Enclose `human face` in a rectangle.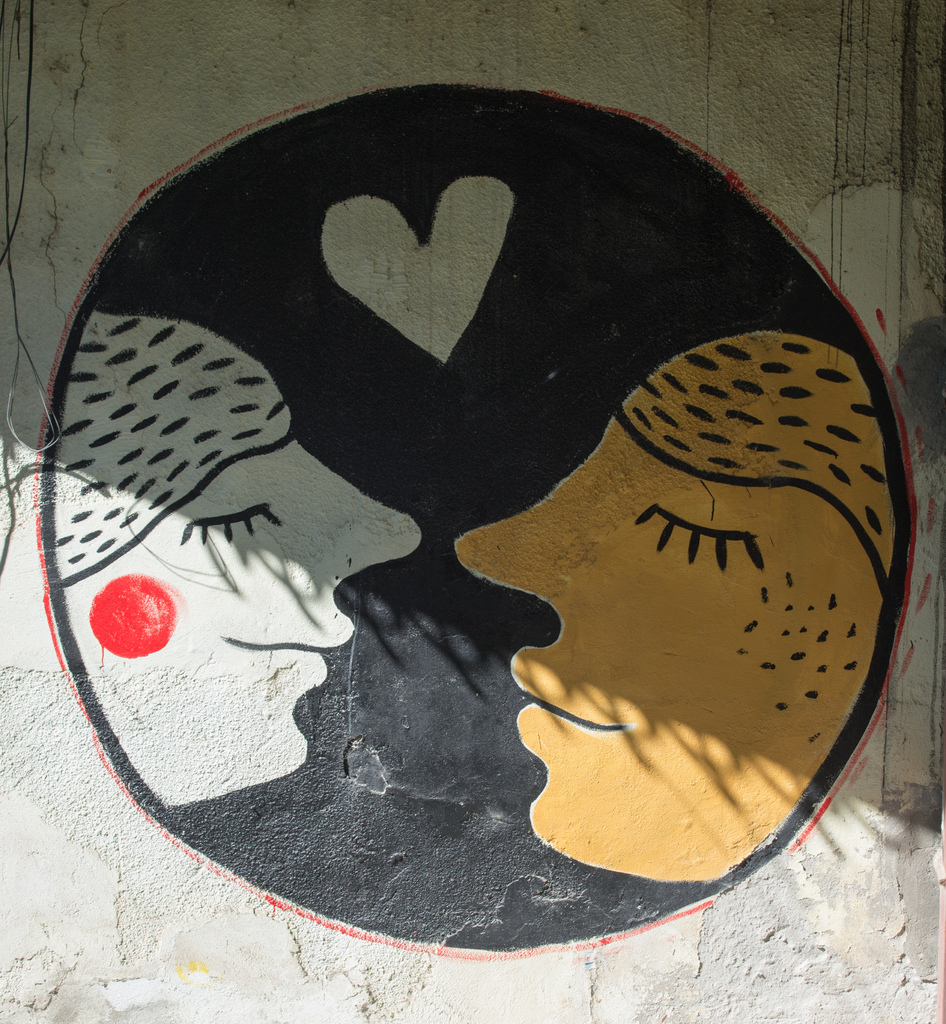
box=[456, 413, 884, 885].
